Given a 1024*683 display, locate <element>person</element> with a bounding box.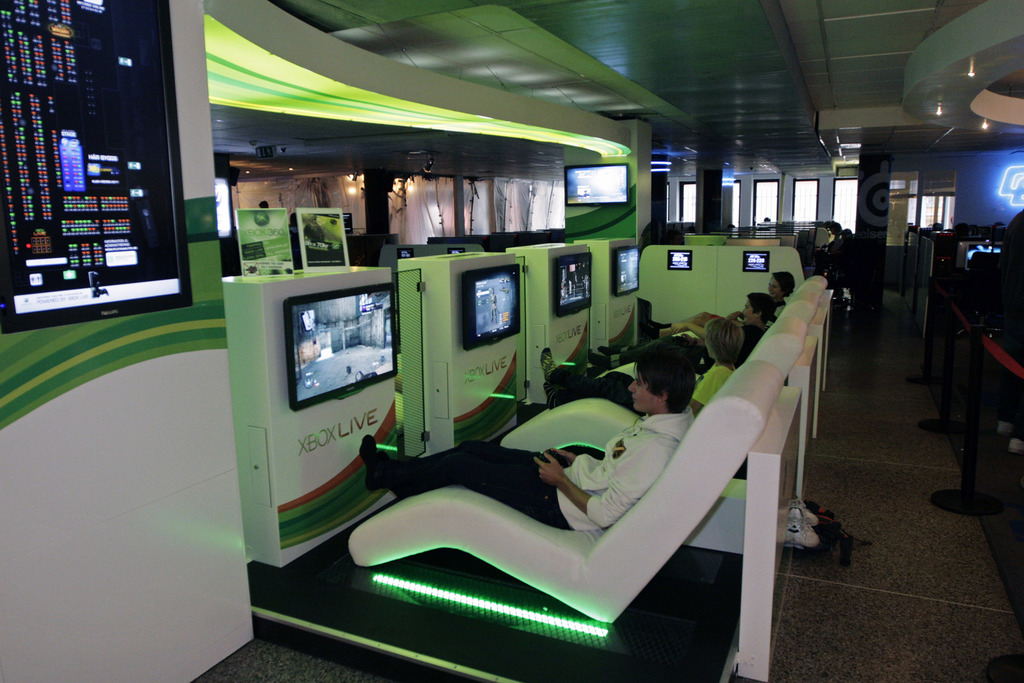
Located: box=[662, 292, 777, 350].
